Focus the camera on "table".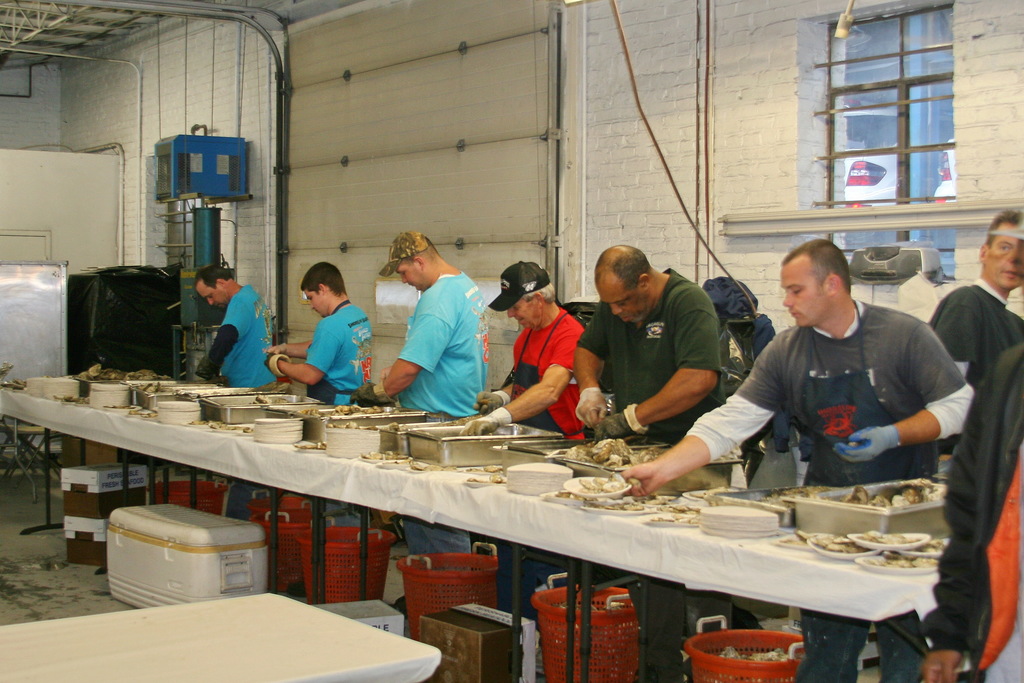
Focus region: detection(0, 587, 437, 682).
